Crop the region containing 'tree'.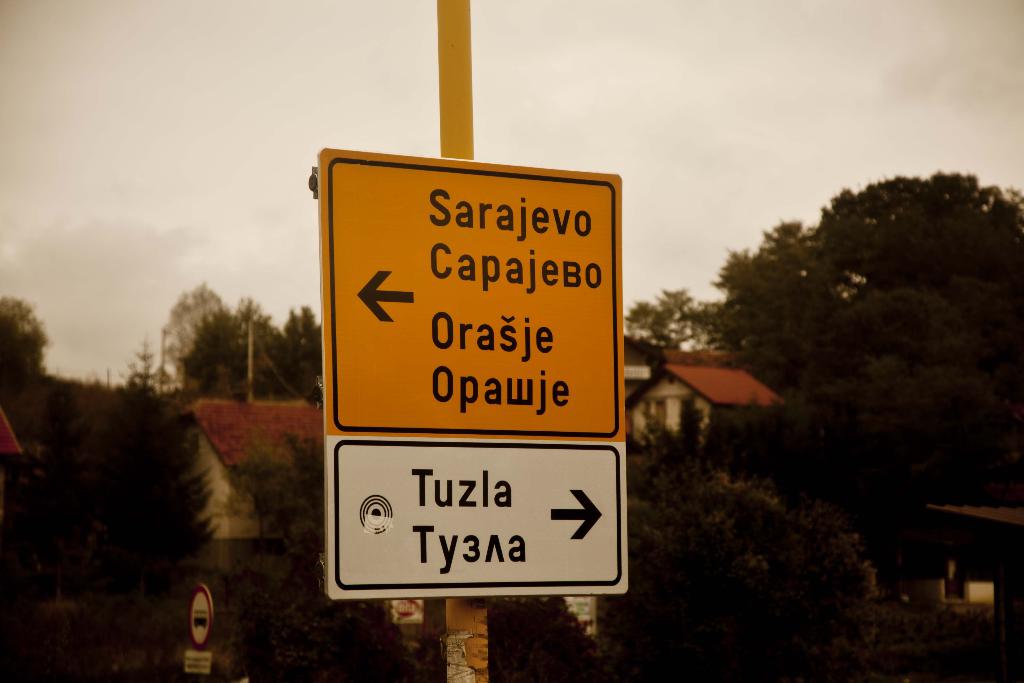
Crop region: pyautogui.locateOnScreen(692, 142, 1022, 522).
